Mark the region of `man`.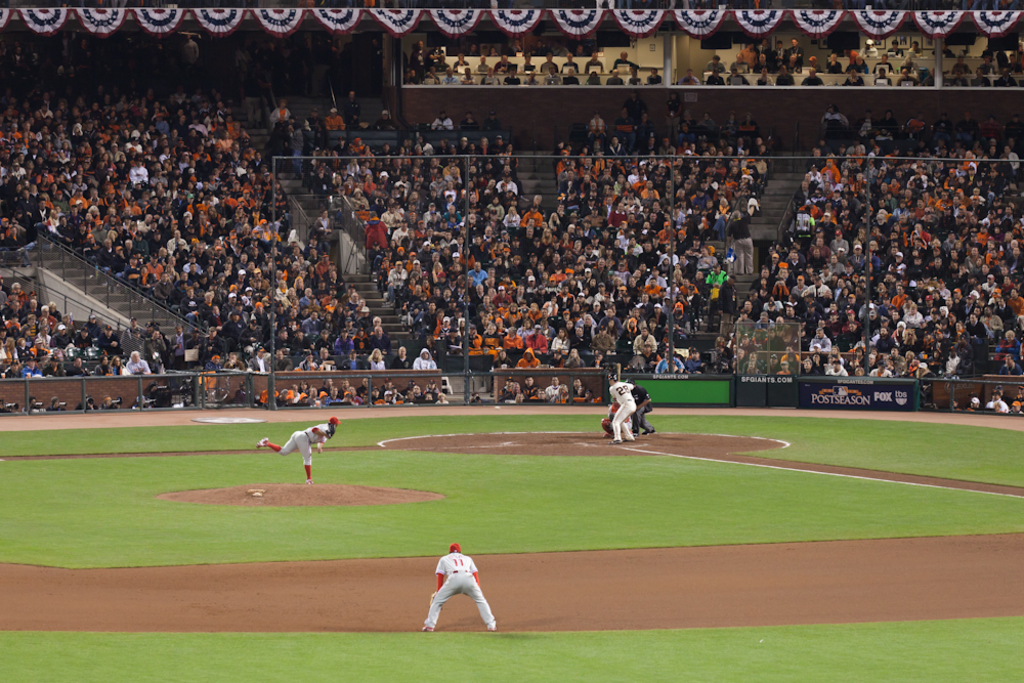
Region: l=539, t=51, r=557, b=74.
